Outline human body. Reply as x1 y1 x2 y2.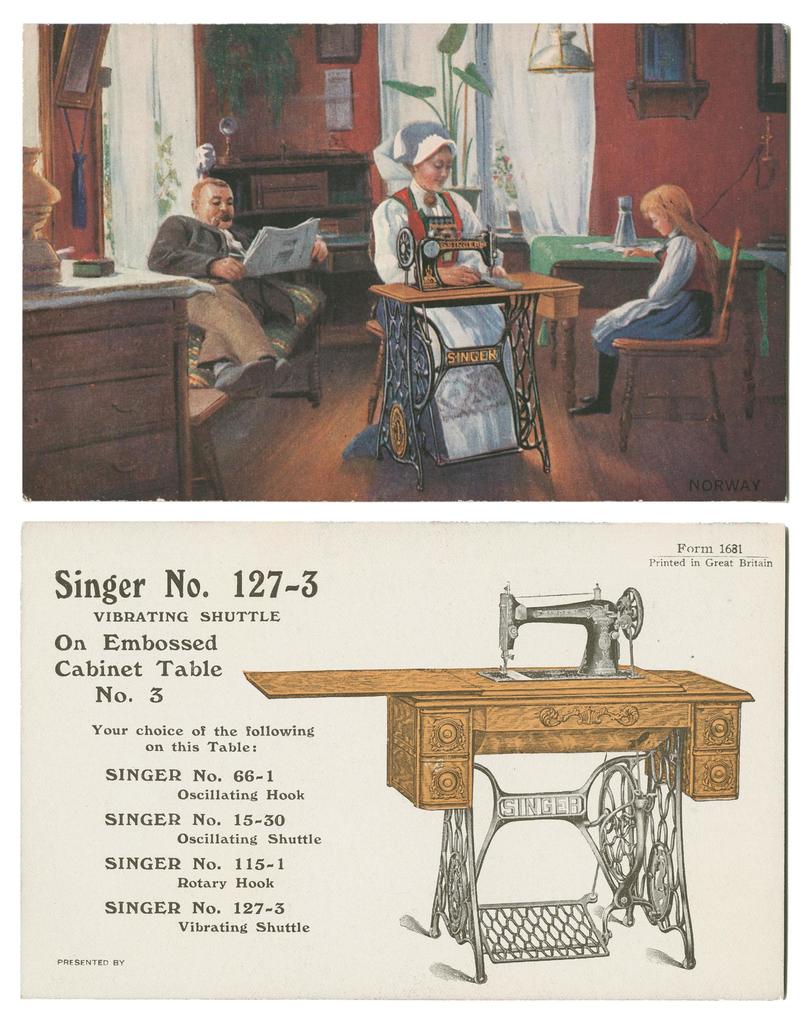
367 120 525 457.
